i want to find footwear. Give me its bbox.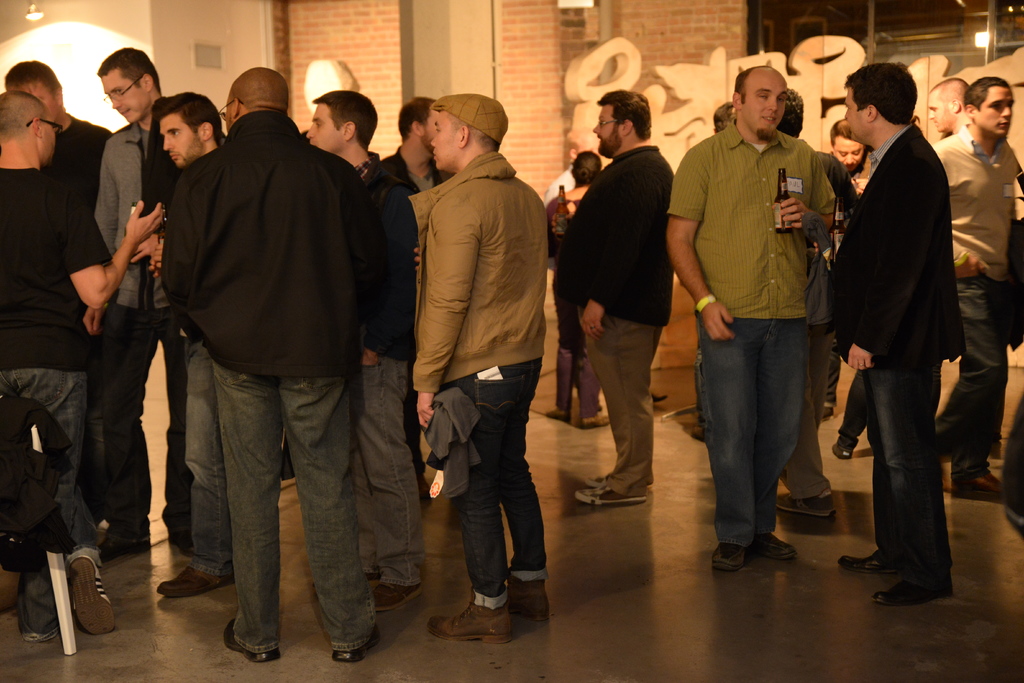
(573,483,650,508).
